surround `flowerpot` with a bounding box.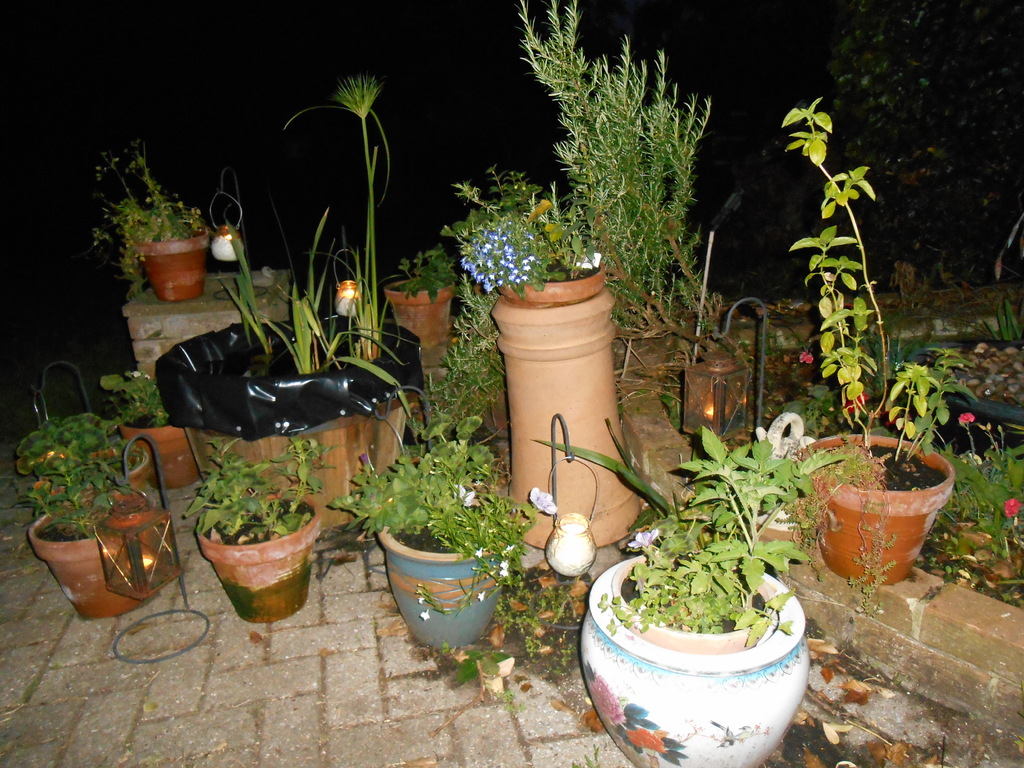
(left=131, top=224, right=211, bottom=300).
